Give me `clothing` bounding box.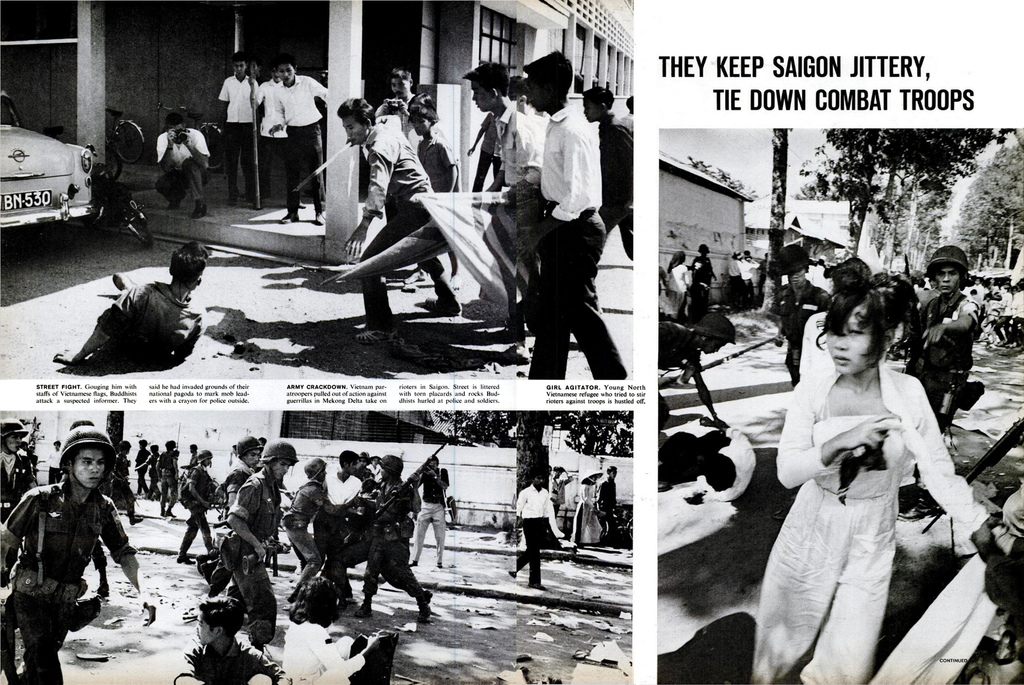
[84,279,202,368].
